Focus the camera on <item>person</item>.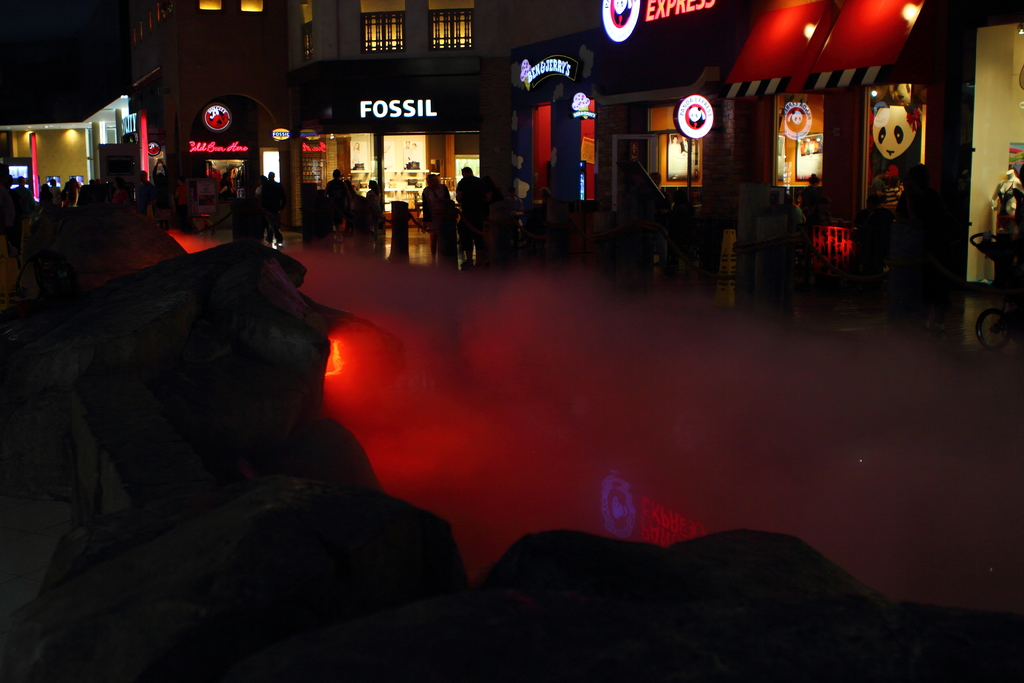
Focus region: bbox=[870, 167, 883, 211].
